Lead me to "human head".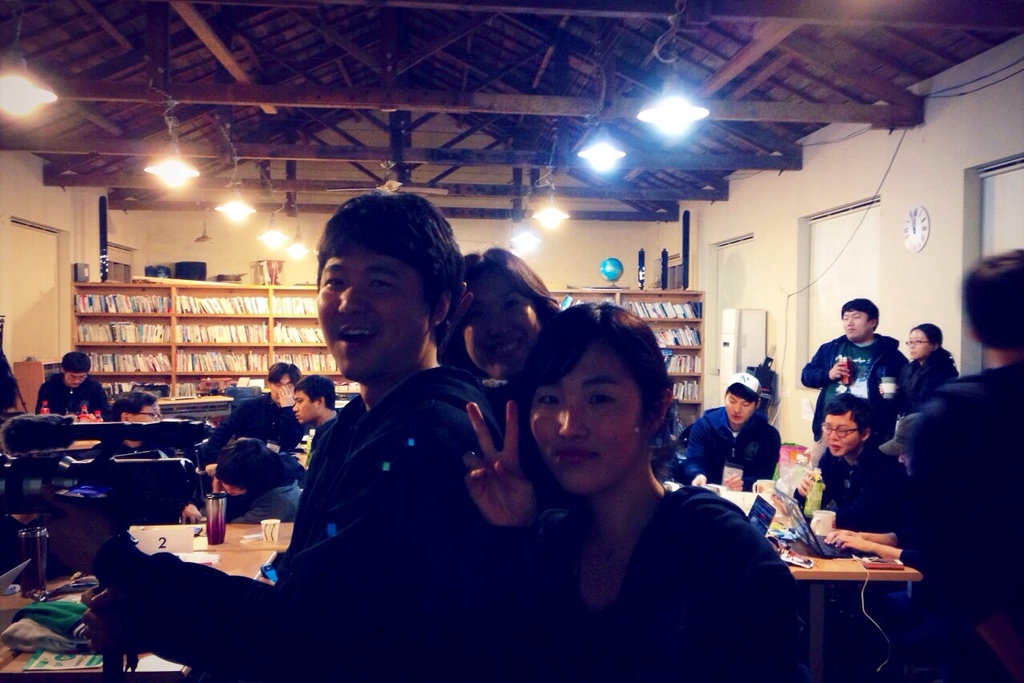
Lead to (left=62, top=354, right=93, bottom=389).
